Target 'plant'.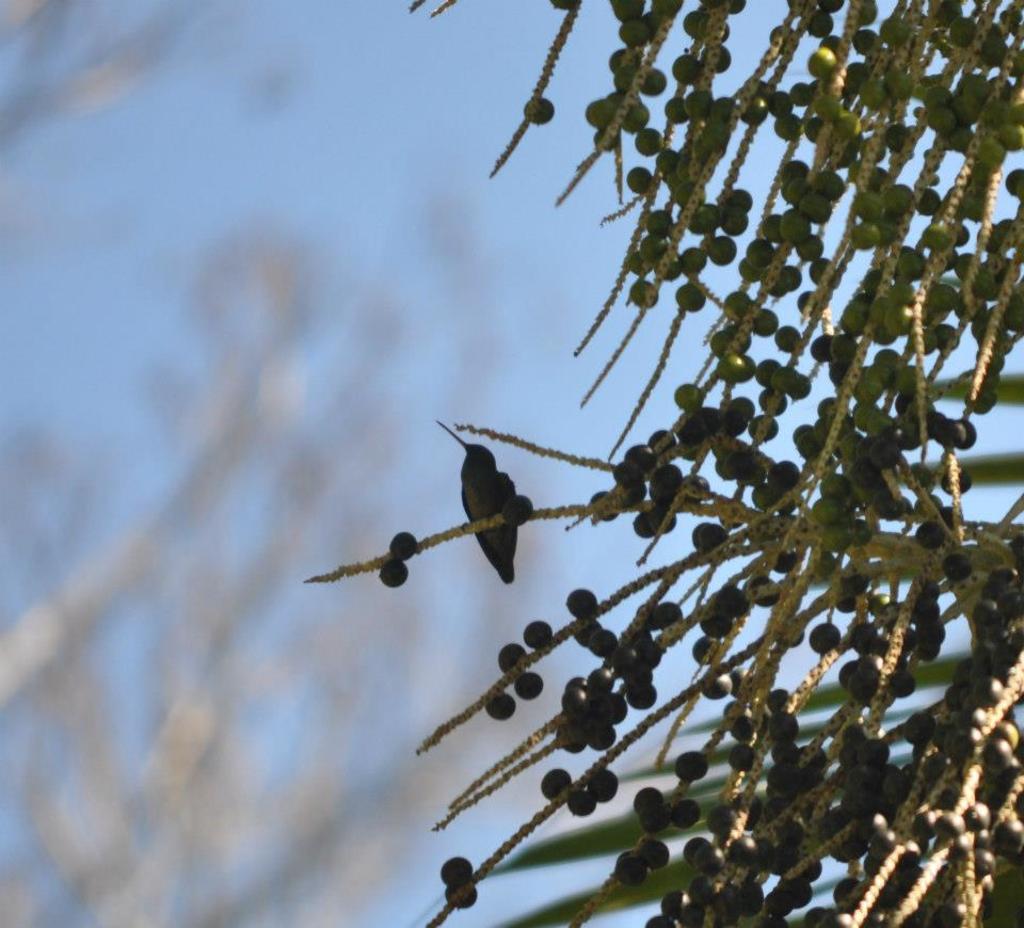
Target region: box(293, 0, 1021, 927).
